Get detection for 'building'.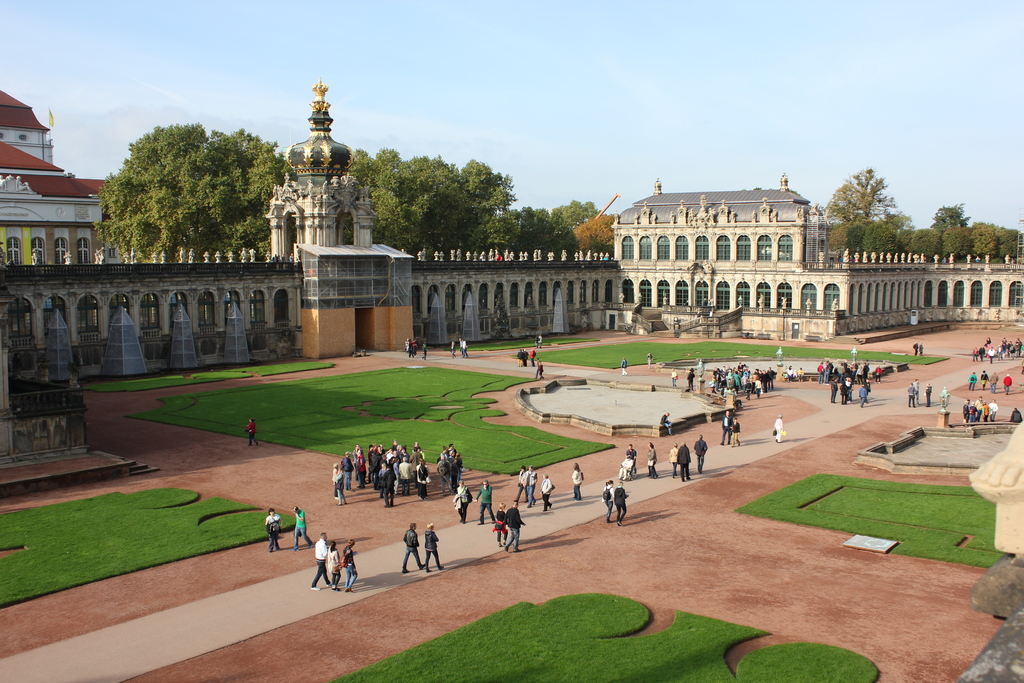
Detection: detection(0, 77, 1023, 349).
